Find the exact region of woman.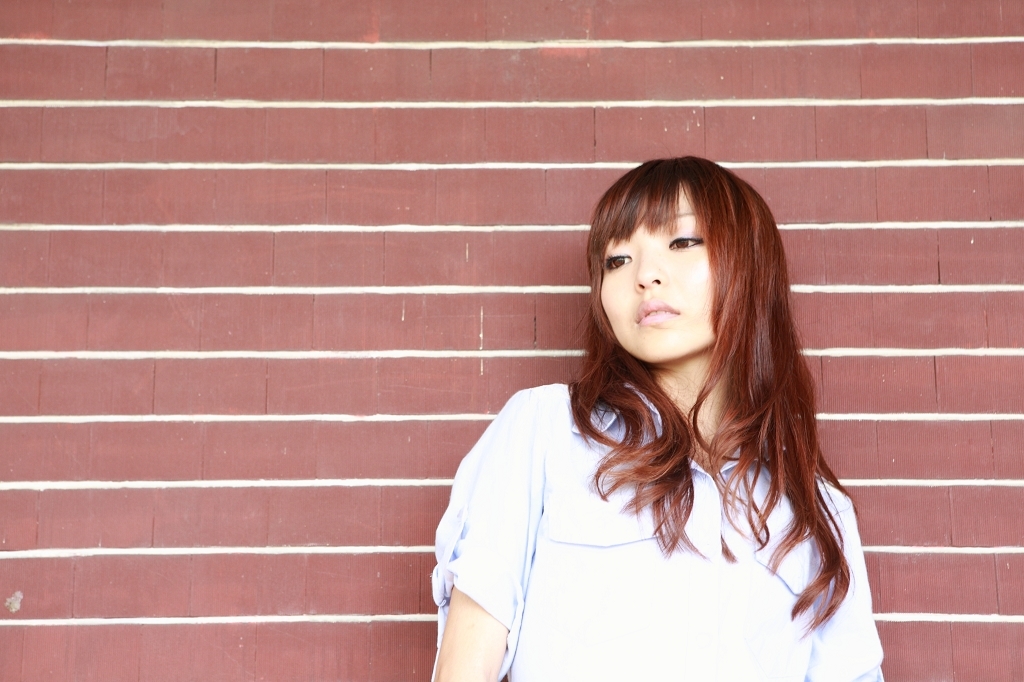
Exact region: pyautogui.locateOnScreen(407, 142, 887, 681).
